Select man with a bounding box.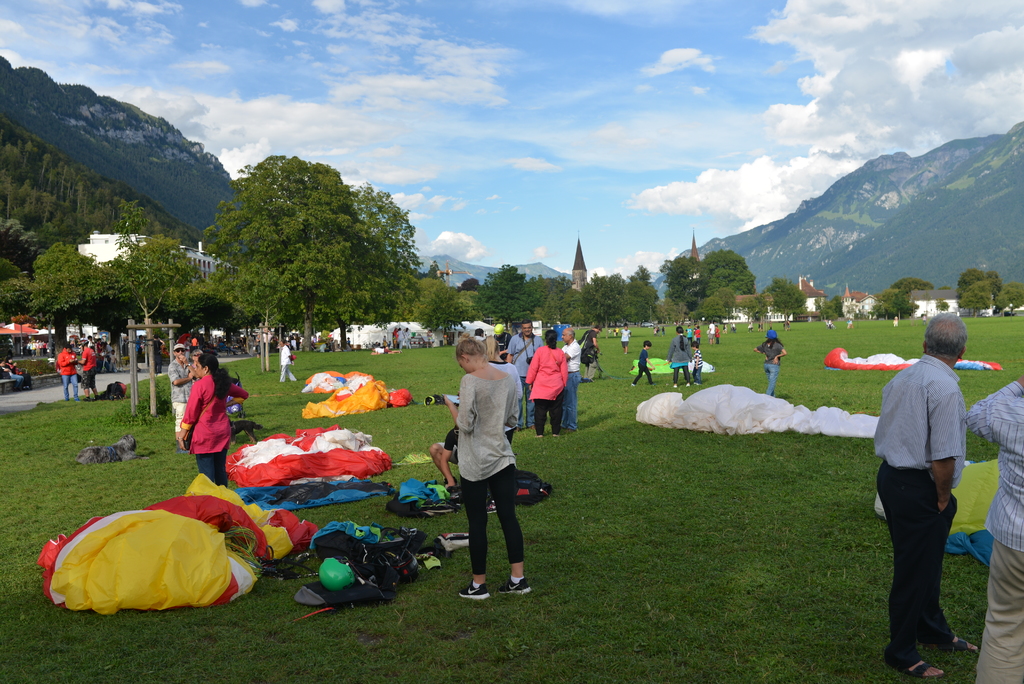
locate(579, 325, 602, 377).
